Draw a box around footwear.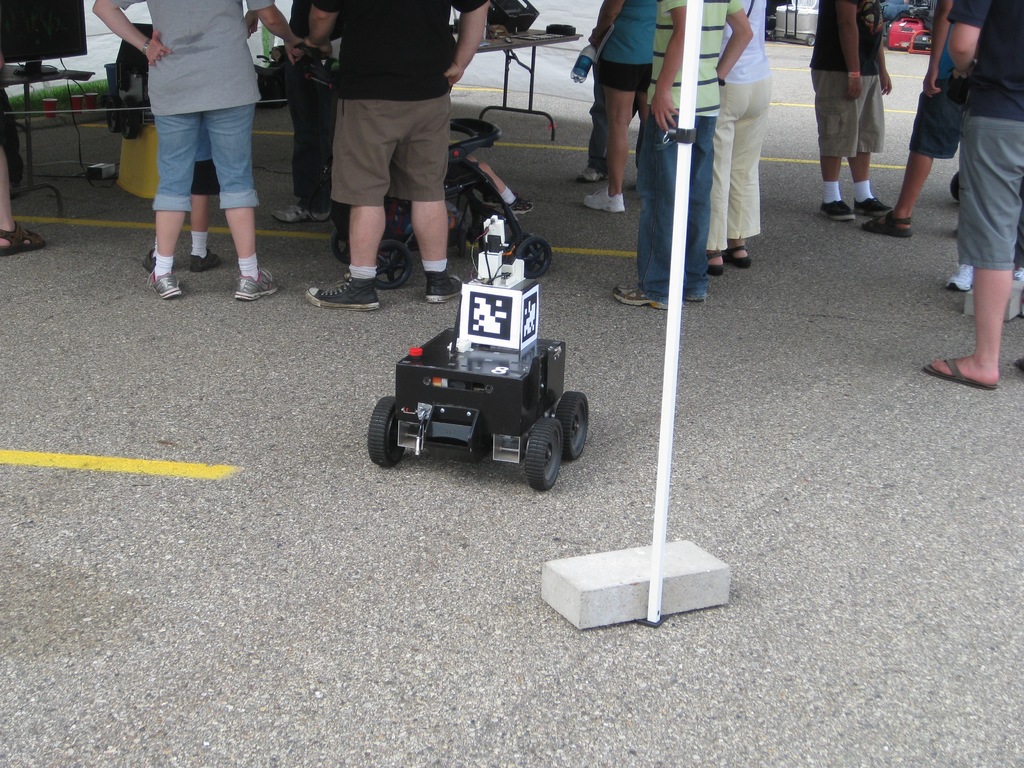
147, 271, 184, 301.
